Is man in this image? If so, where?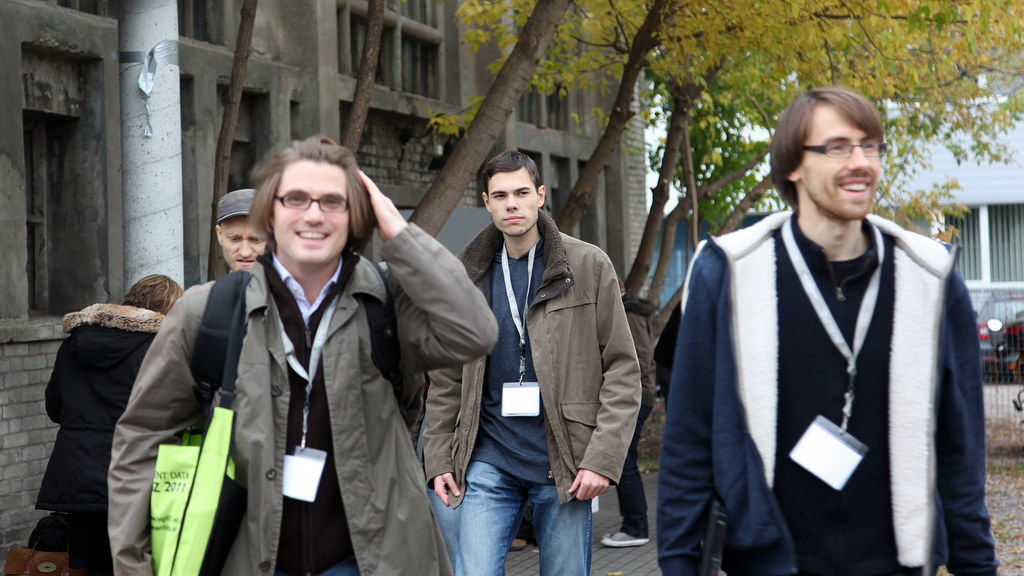
Yes, at detection(602, 275, 658, 549).
